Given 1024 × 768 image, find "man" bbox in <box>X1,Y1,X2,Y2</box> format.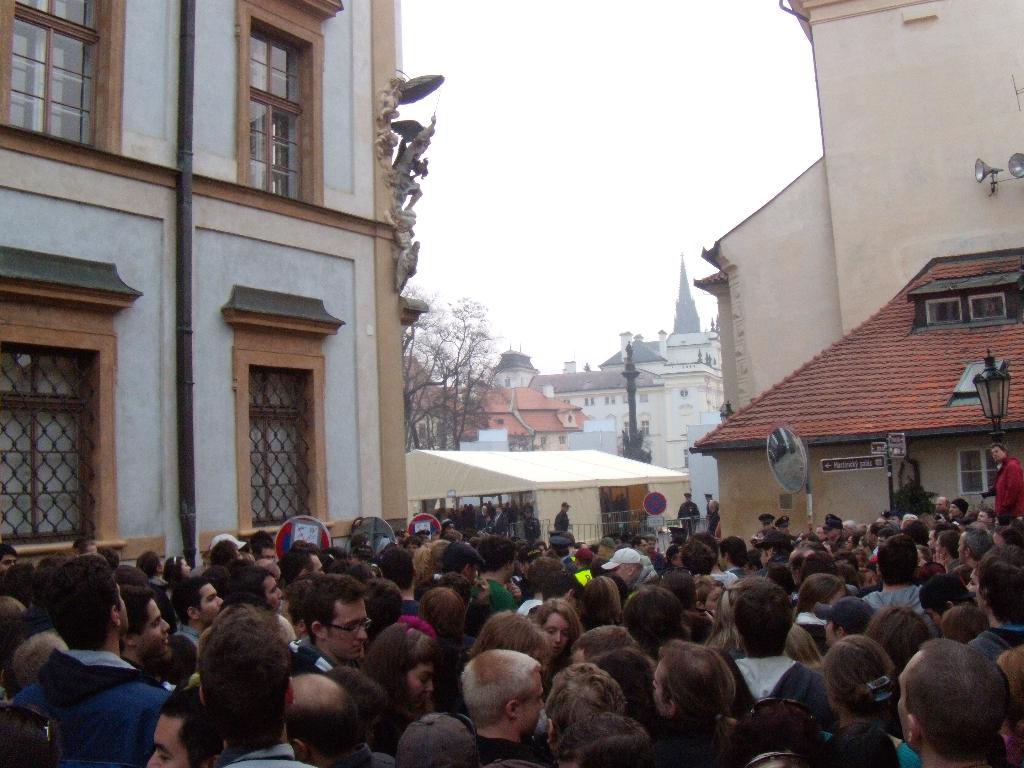
<box>601,542,657,598</box>.
